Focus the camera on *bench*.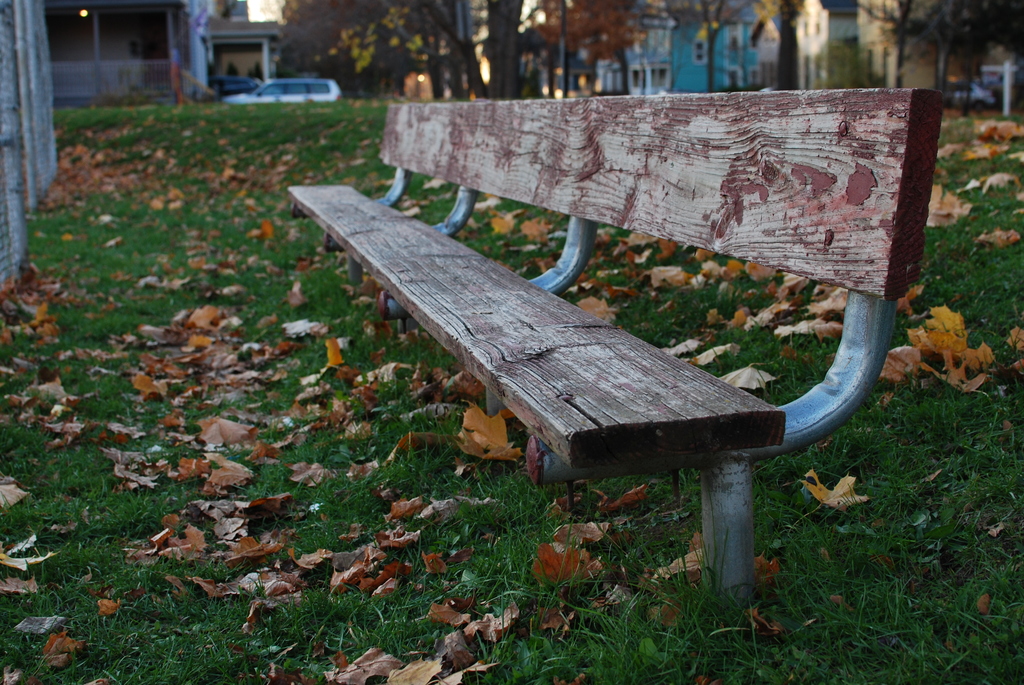
Focus region: bbox=[285, 86, 942, 595].
